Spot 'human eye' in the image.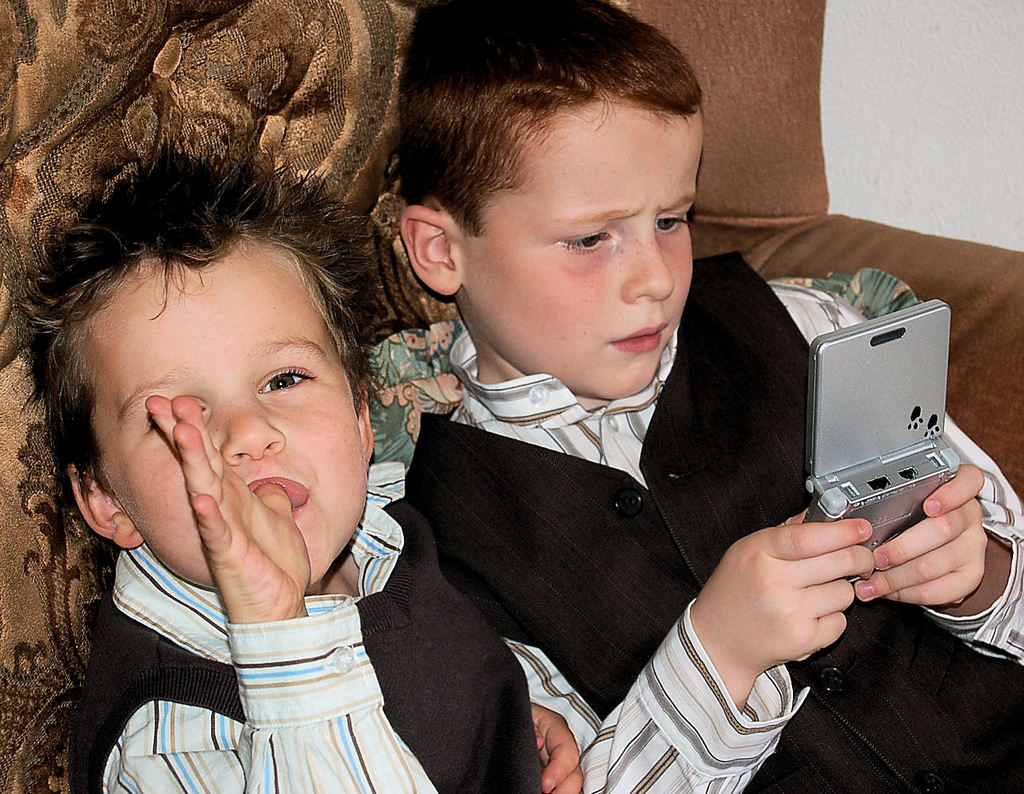
'human eye' found at BBox(560, 221, 614, 256).
